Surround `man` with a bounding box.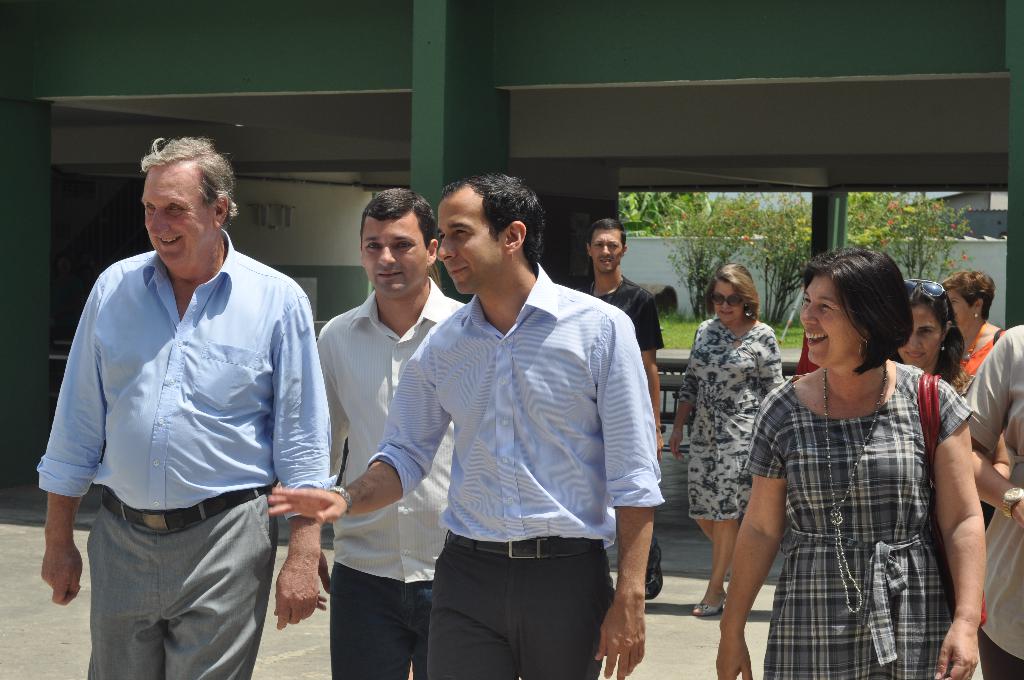
[x1=315, y1=186, x2=486, y2=679].
